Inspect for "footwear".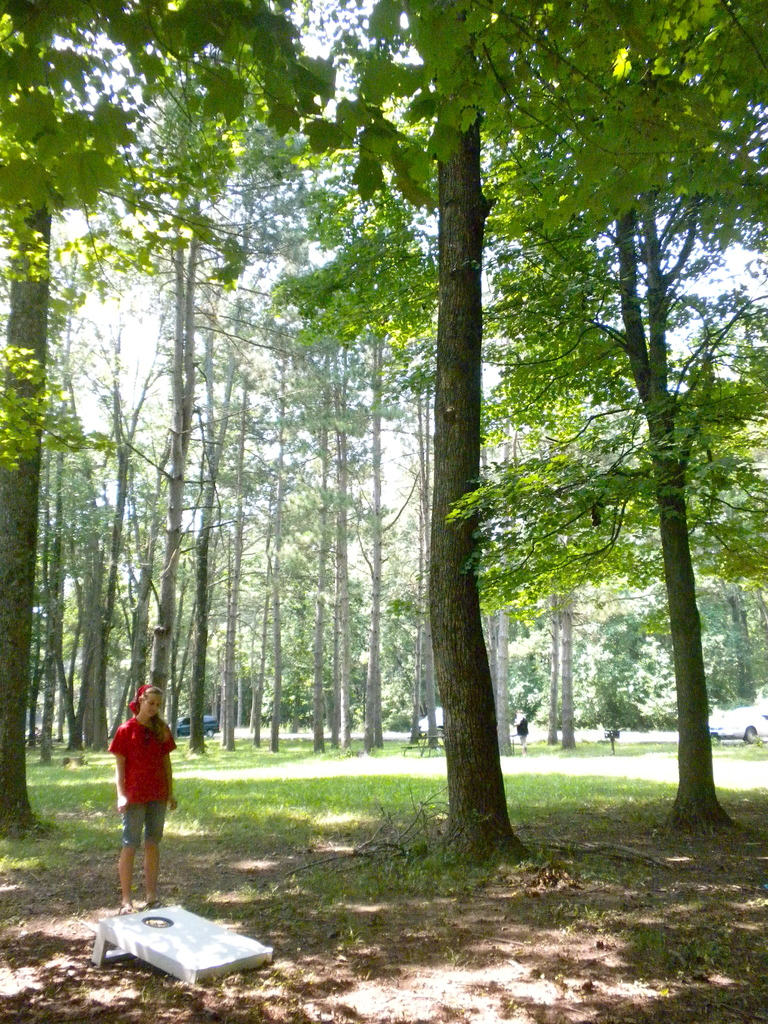
Inspection: {"x1": 117, "y1": 904, "x2": 131, "y2": 918}.
